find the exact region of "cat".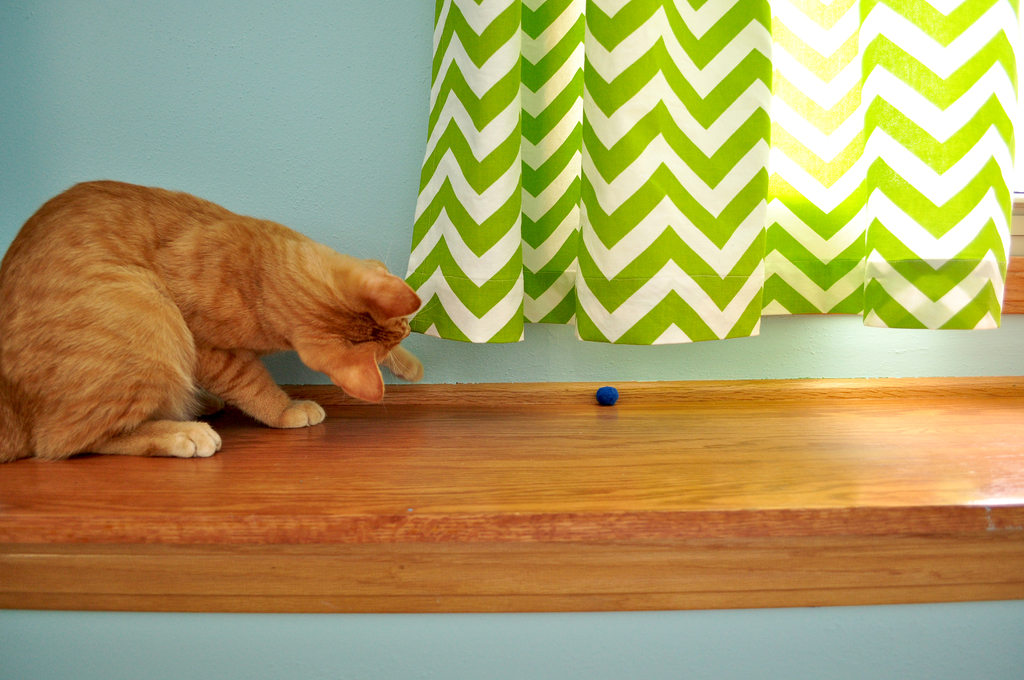
Exact region: <box>0,173,421,467</box>.
